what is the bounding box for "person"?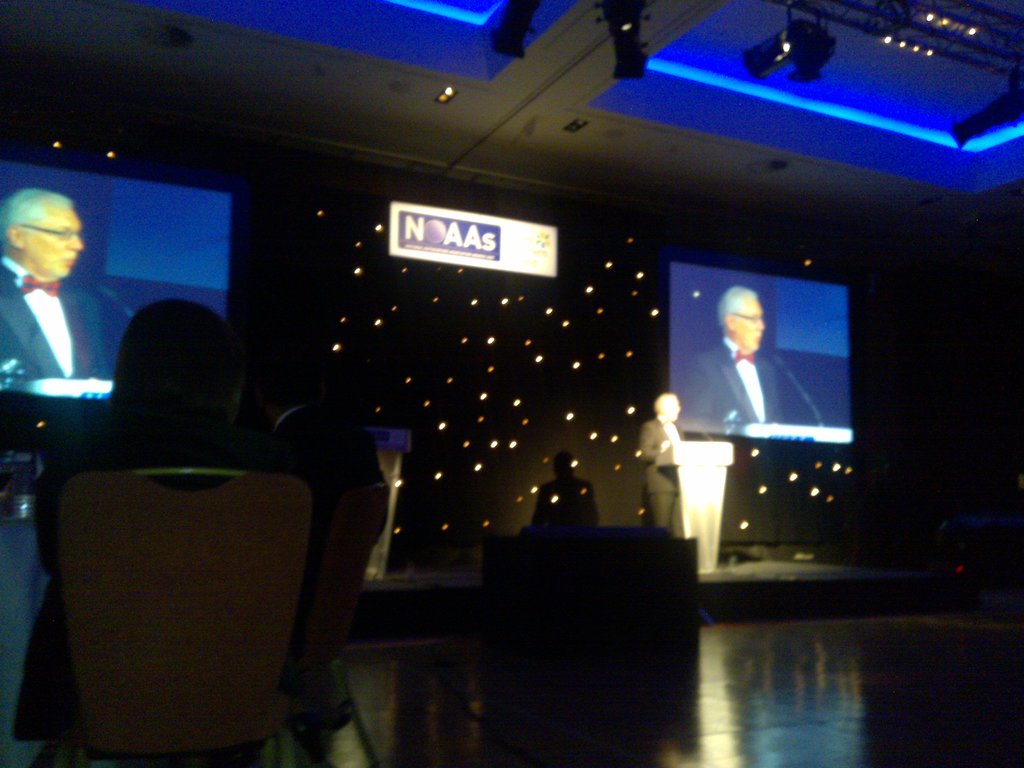
l=676, t=286, r=793, b=431.
